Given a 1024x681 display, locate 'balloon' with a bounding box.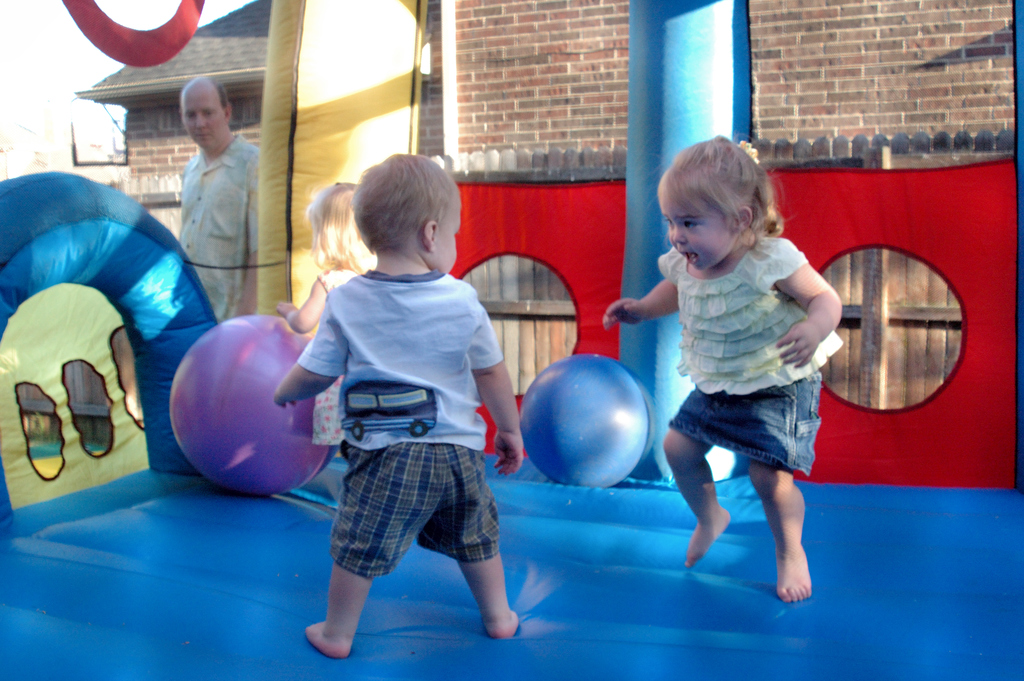
Located: BBox(169, 314, 333, 496).
